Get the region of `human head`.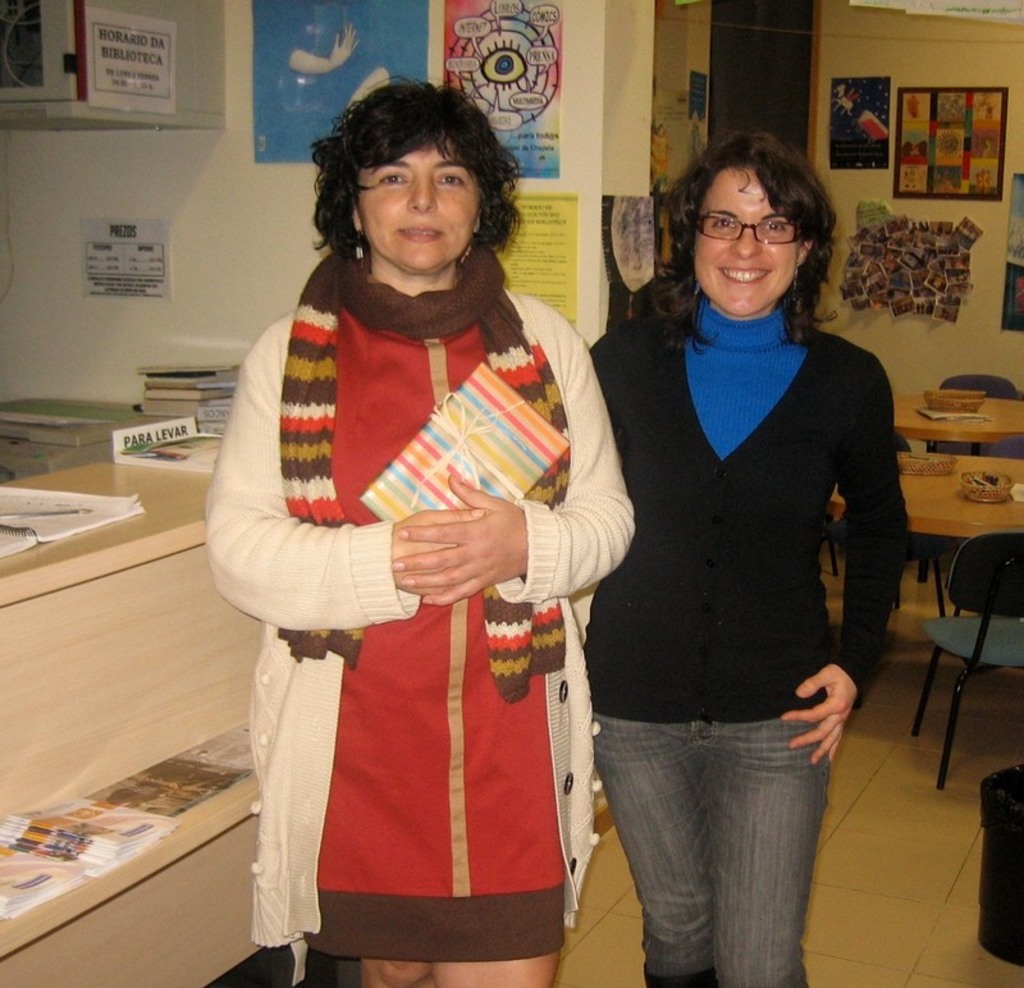
333/83/497/278.
